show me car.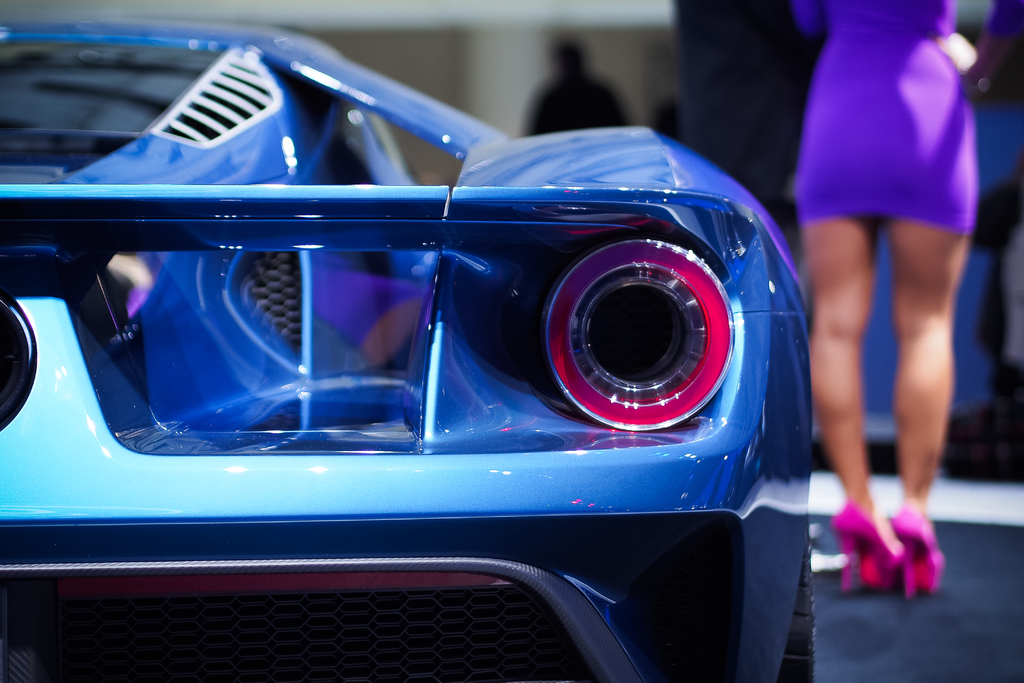
car is here: Rect(0, 8, 820, 682).
